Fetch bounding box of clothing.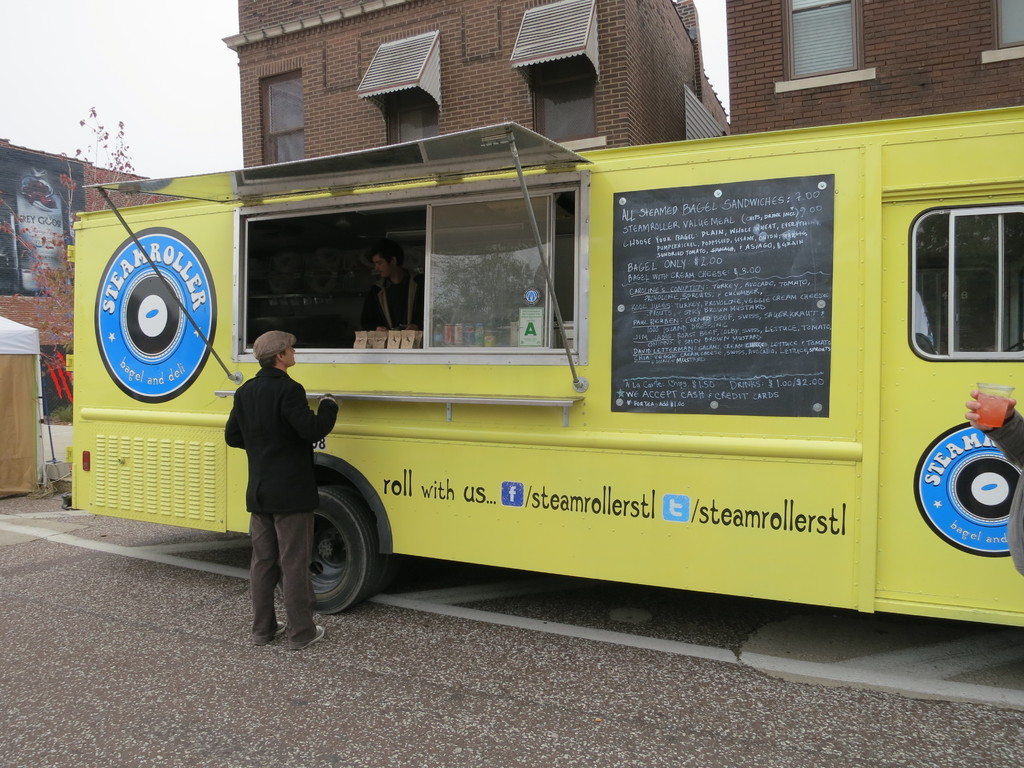
Bbox: (left=360, top=264, right=423, bottom=335).
